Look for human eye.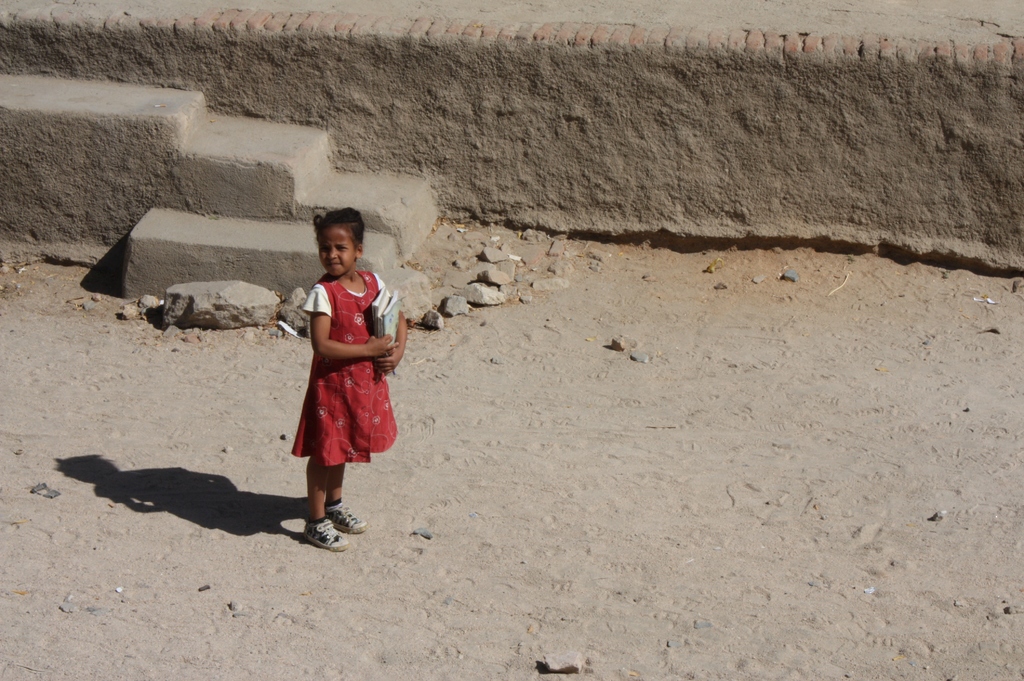
Found: BBox(339, 243, 351, 253).
